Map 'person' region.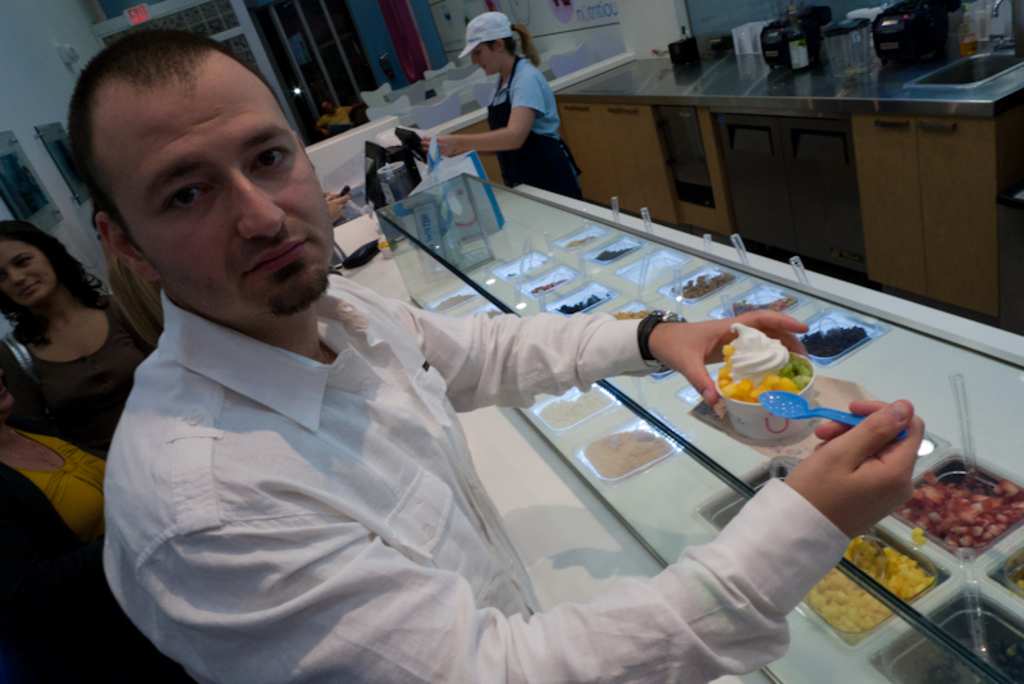
Mapped to (left=59, top=28, right=924, bottom=683).
